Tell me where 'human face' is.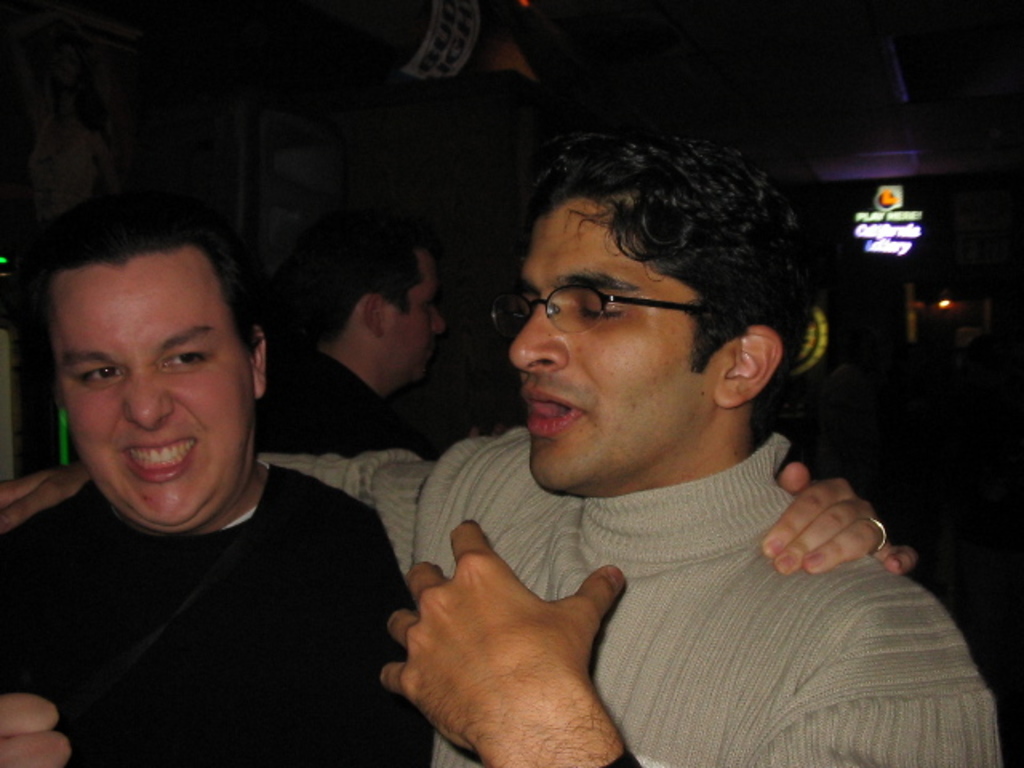
'human face' is at bbox(48, 246, 256, 534).
